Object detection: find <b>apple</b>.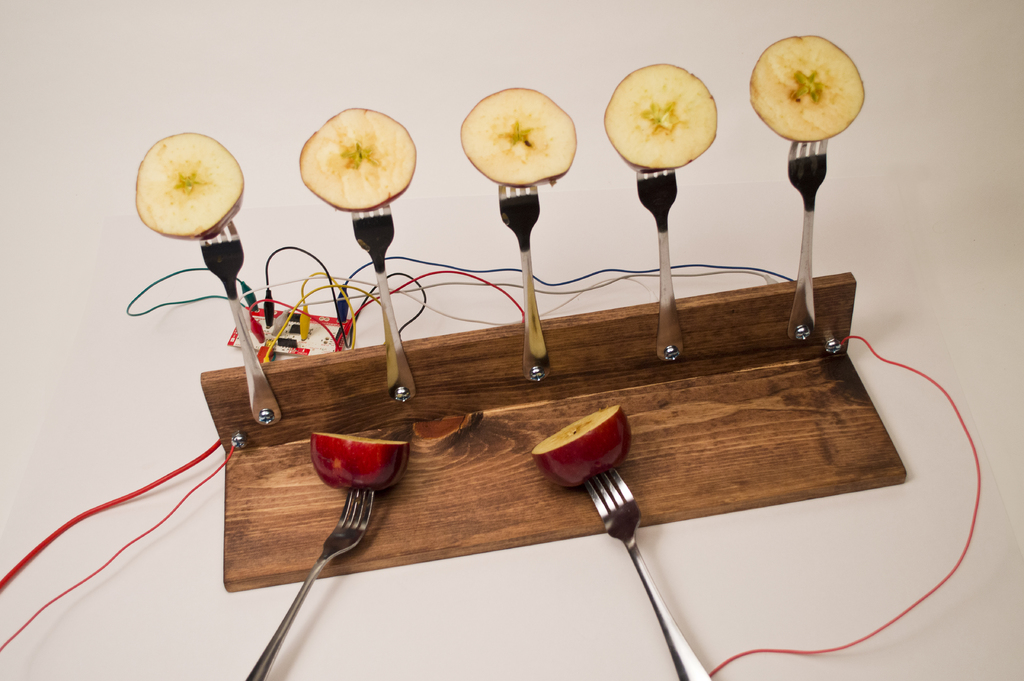
select_region(460, 86, 578, 183).
